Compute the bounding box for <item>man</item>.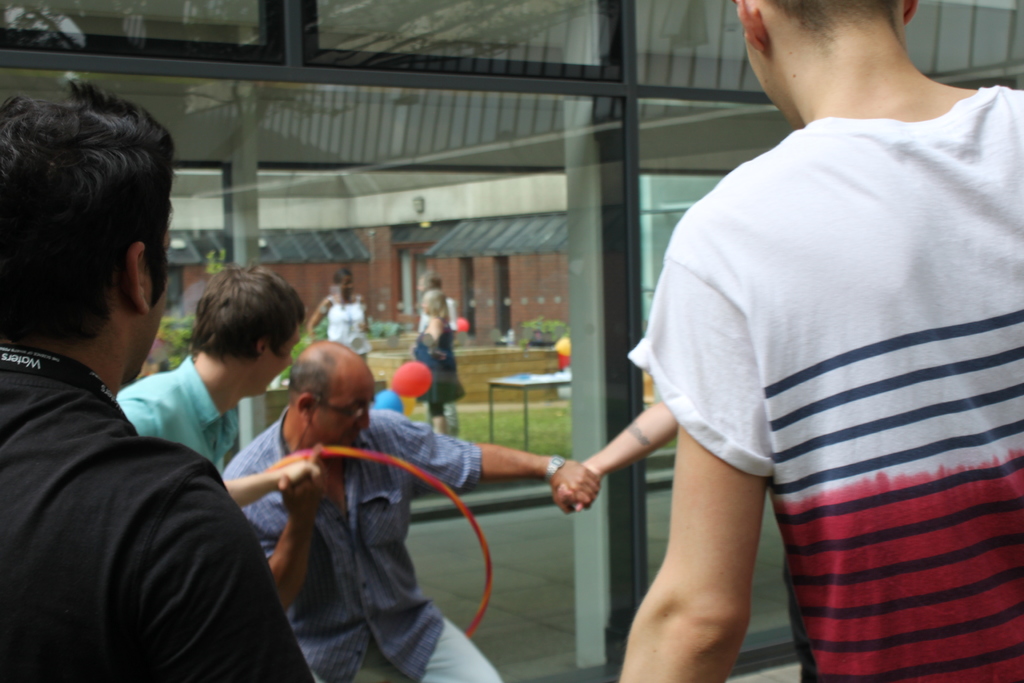
<box>223,336,601,682</box>.
